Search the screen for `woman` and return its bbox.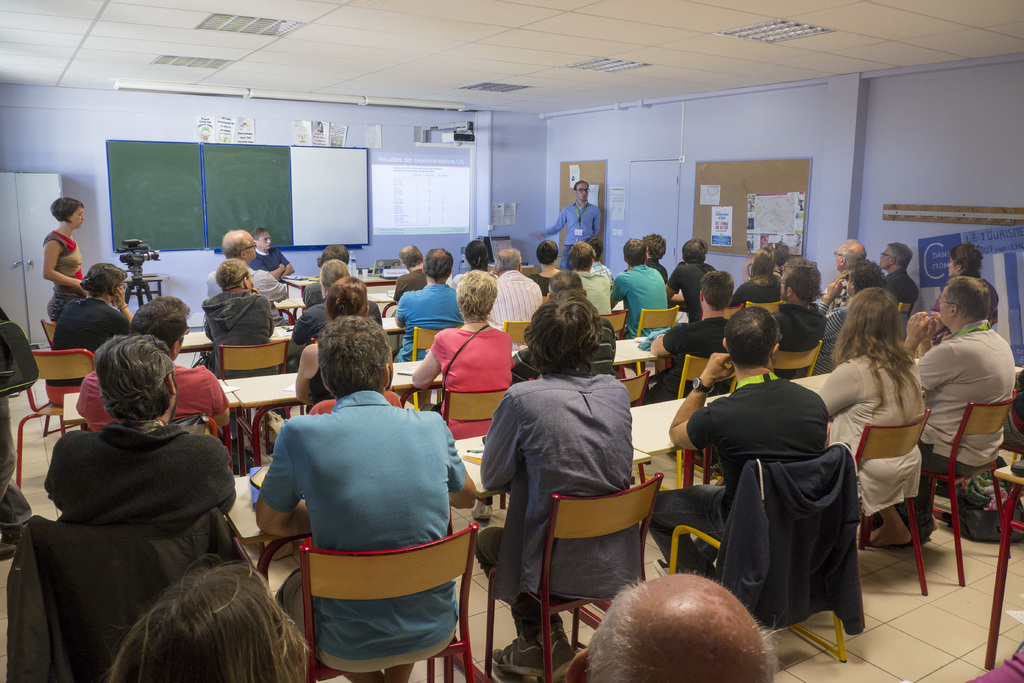
Found: [x1=295, y1=276, x2=395, y2=408].
